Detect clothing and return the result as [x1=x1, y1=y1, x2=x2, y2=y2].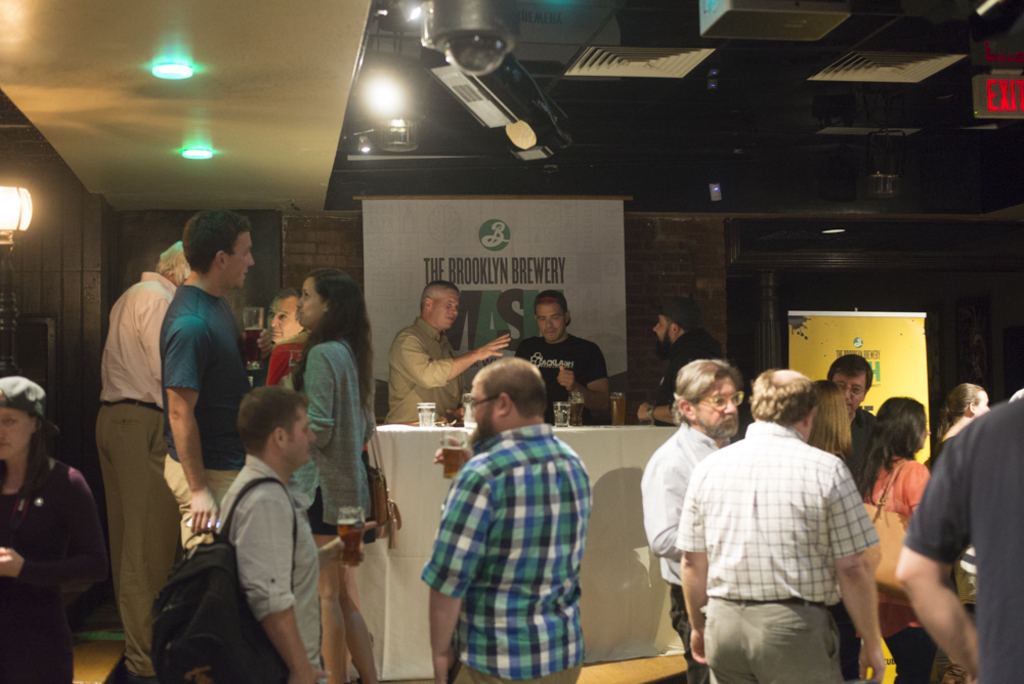
[x1=420, y1=417, x2=593, y2=683].
